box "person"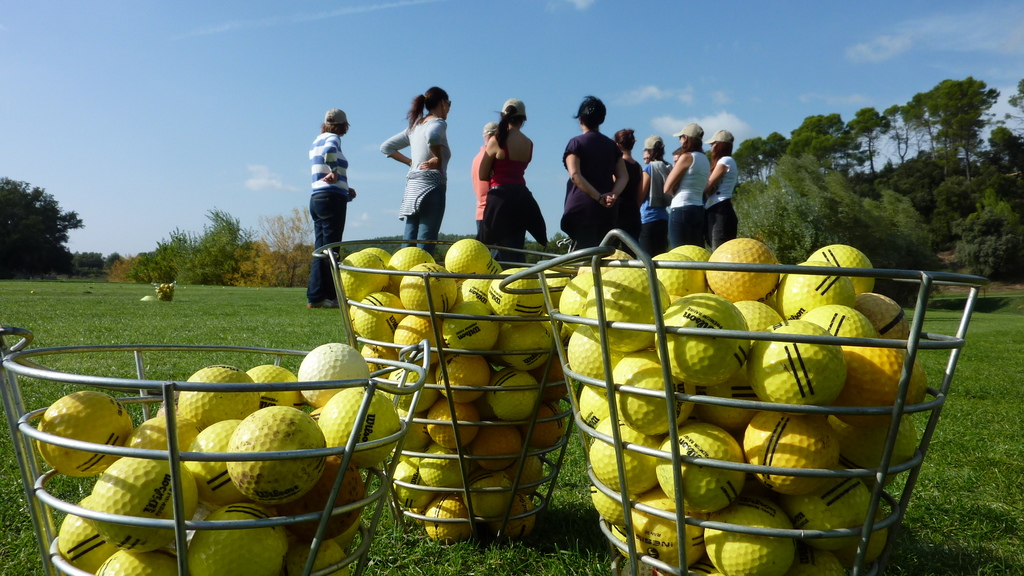
[left=557, top=90, right=630, bottom=262]
